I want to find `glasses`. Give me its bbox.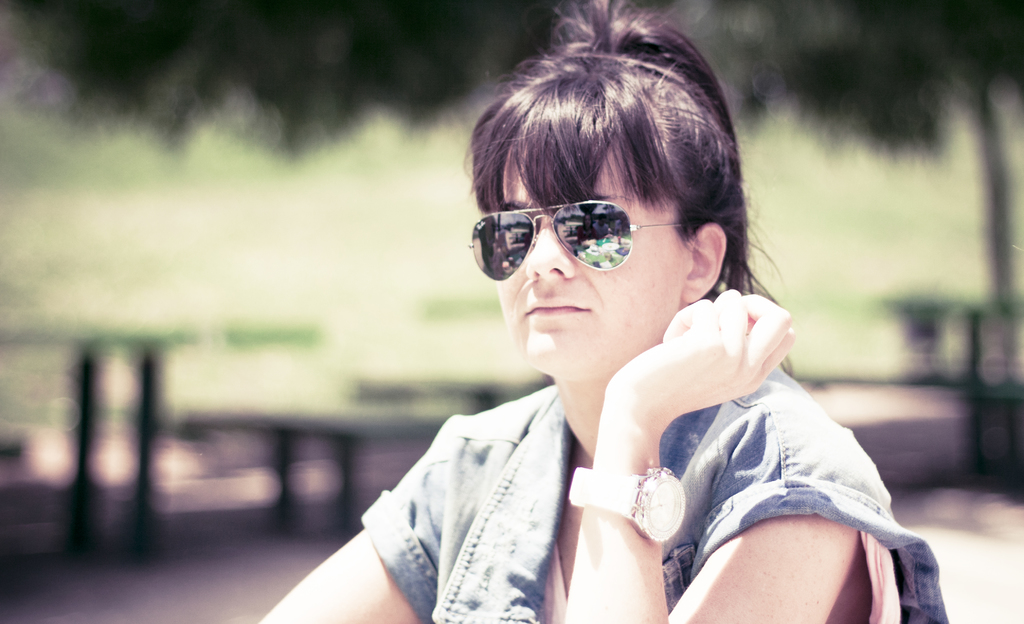
detection(469, 209, 711, 279).
